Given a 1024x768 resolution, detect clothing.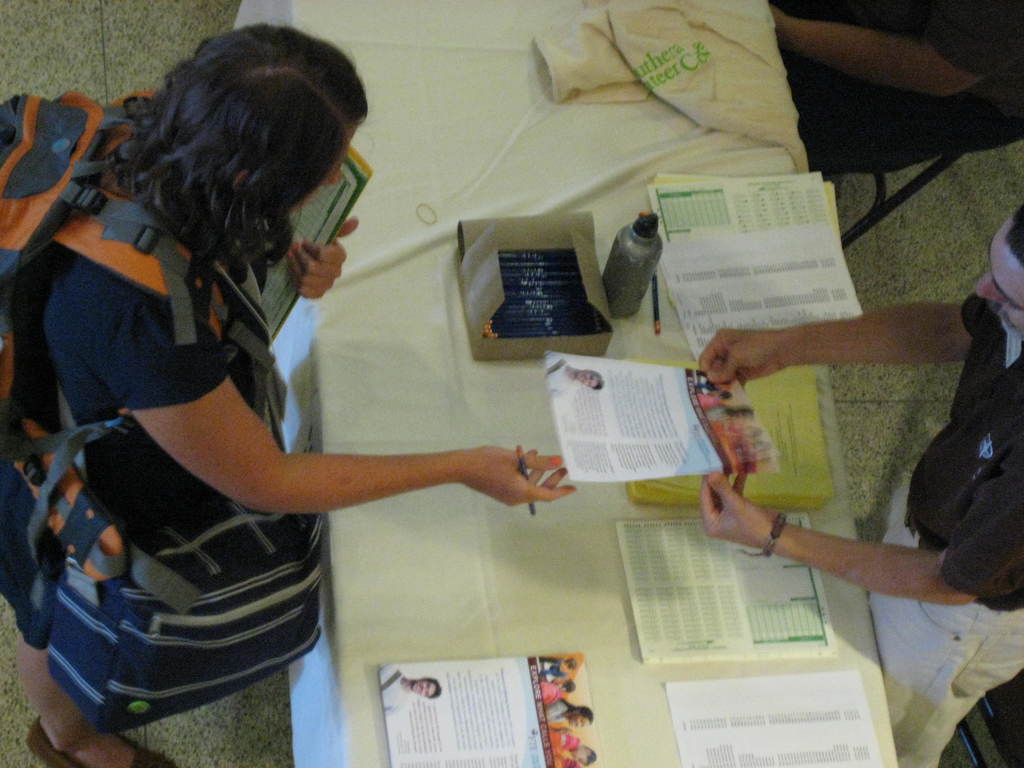
x1=780, y1=0, x2=1023, y2=163.
